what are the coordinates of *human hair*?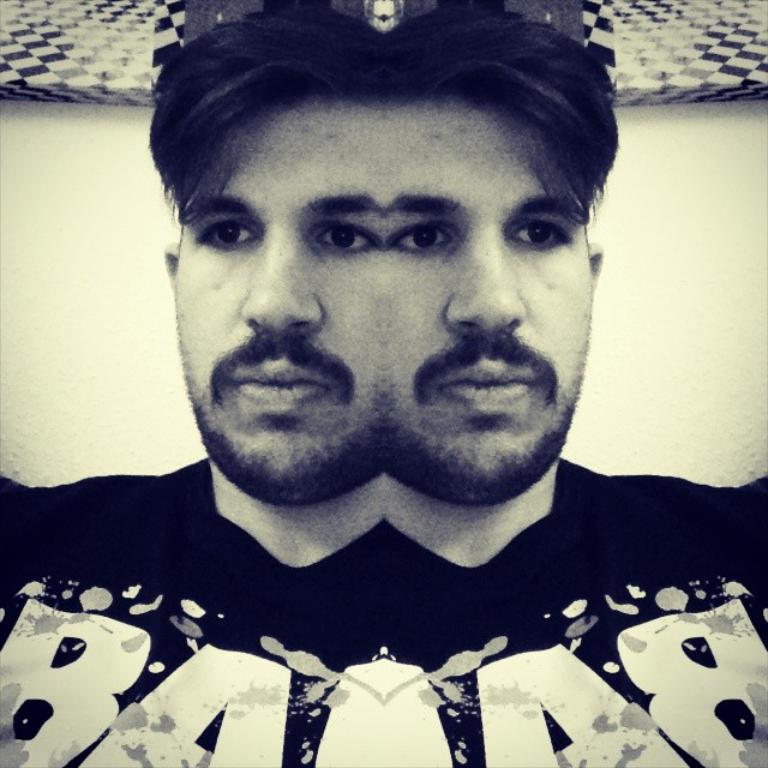
145, 1, 385, 228.
